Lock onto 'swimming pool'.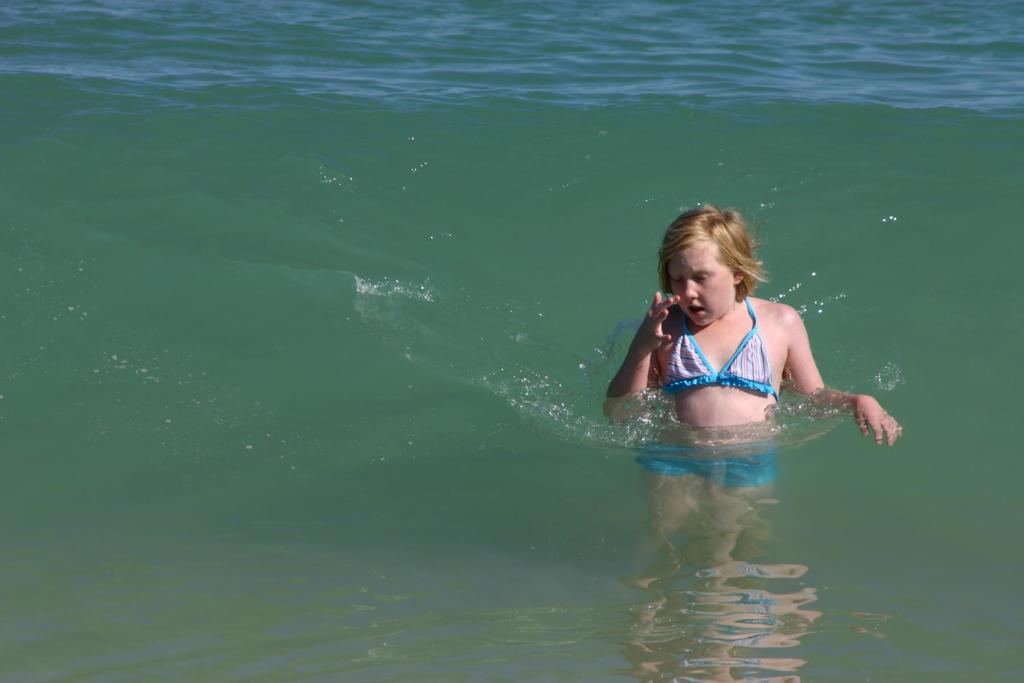
Locked: {"x1": 0, "y1": 0, "x2": 1023, "y2": 682}.
